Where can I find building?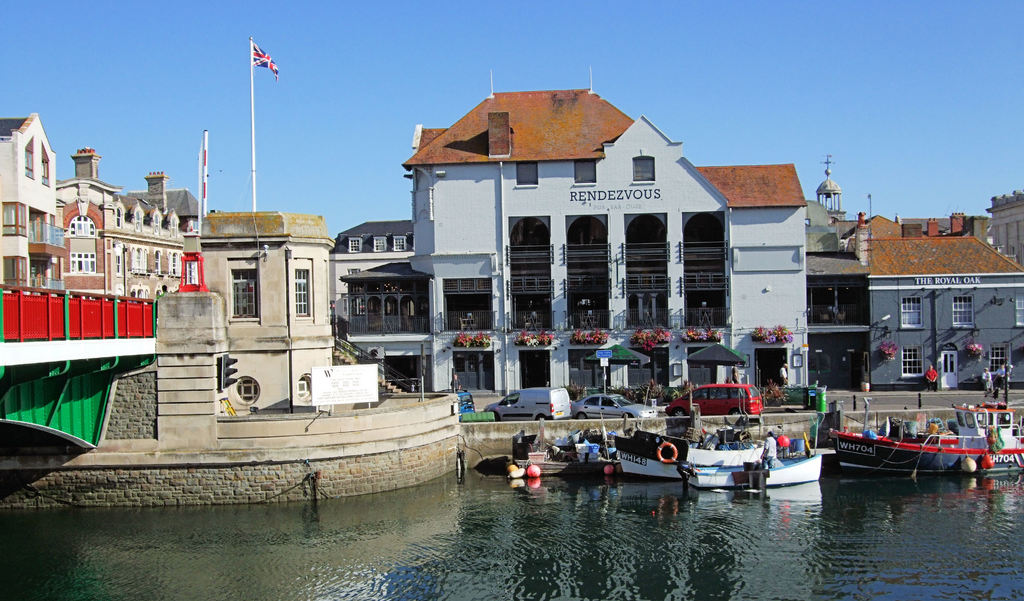
You can find it at [0, 117, 68, 292].
